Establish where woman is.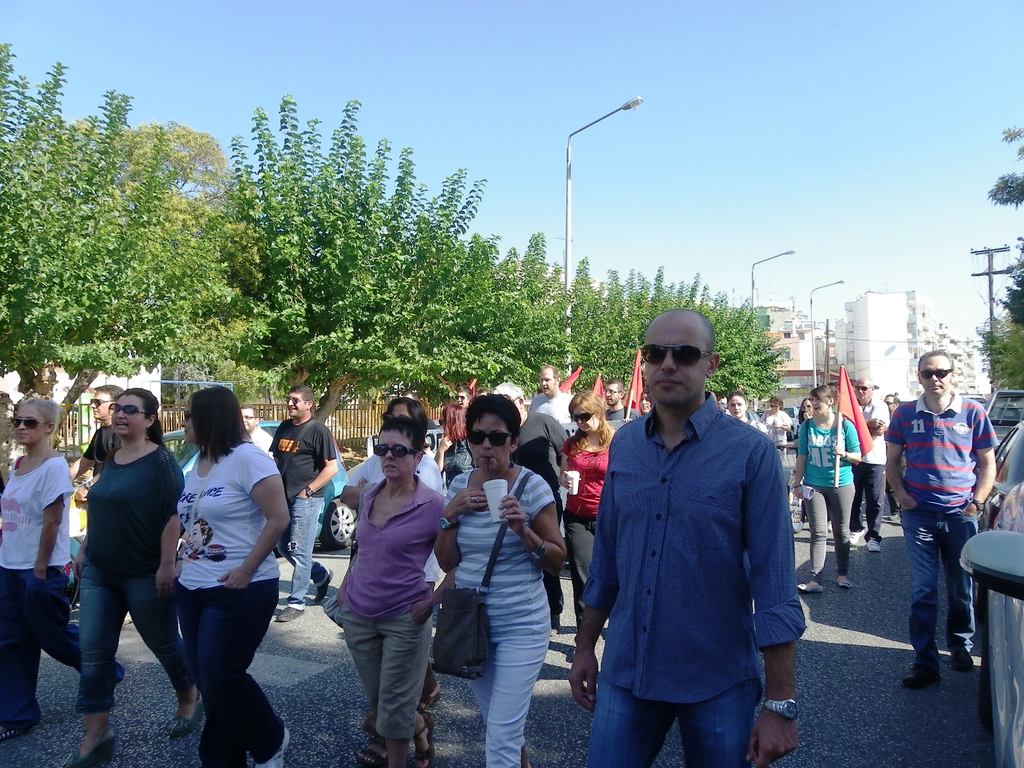
Established at 0, 396, 126, 740.
